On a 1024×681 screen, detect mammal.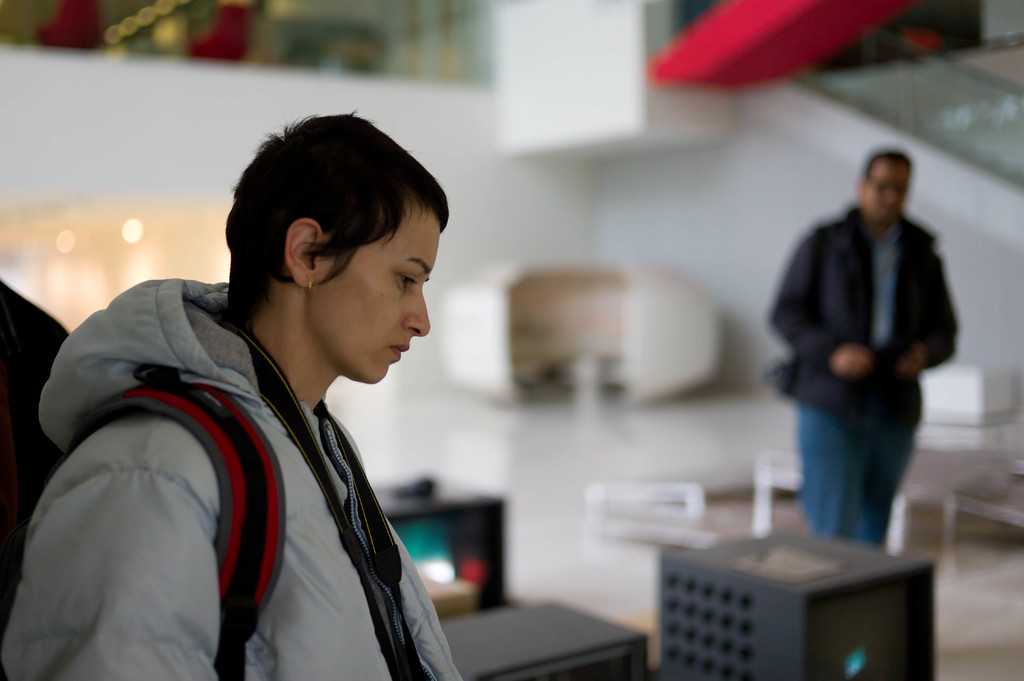
(0,104,465,680).
